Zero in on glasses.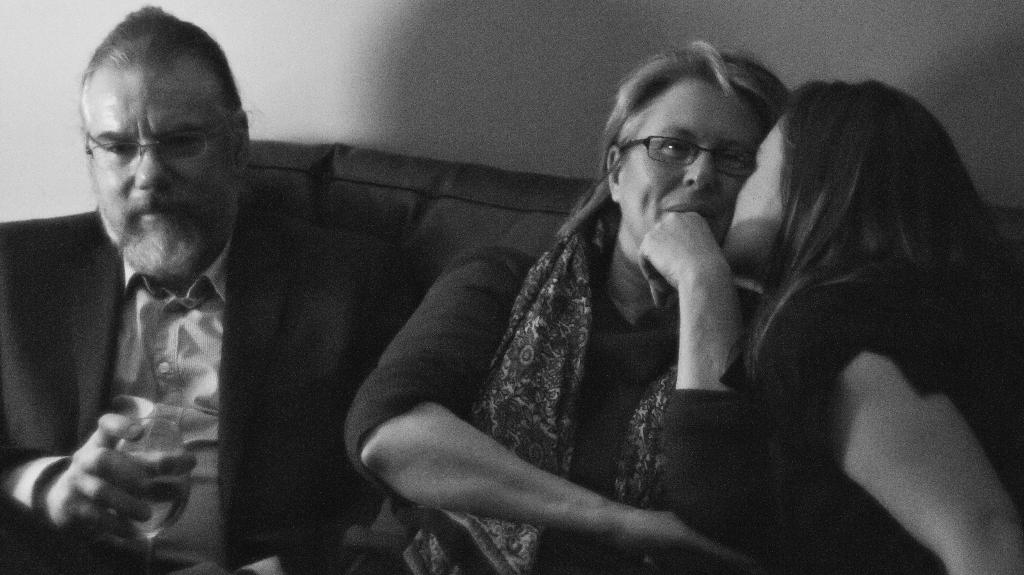
Zeroed in: left=619, top=131, right=757, bottom=173.
